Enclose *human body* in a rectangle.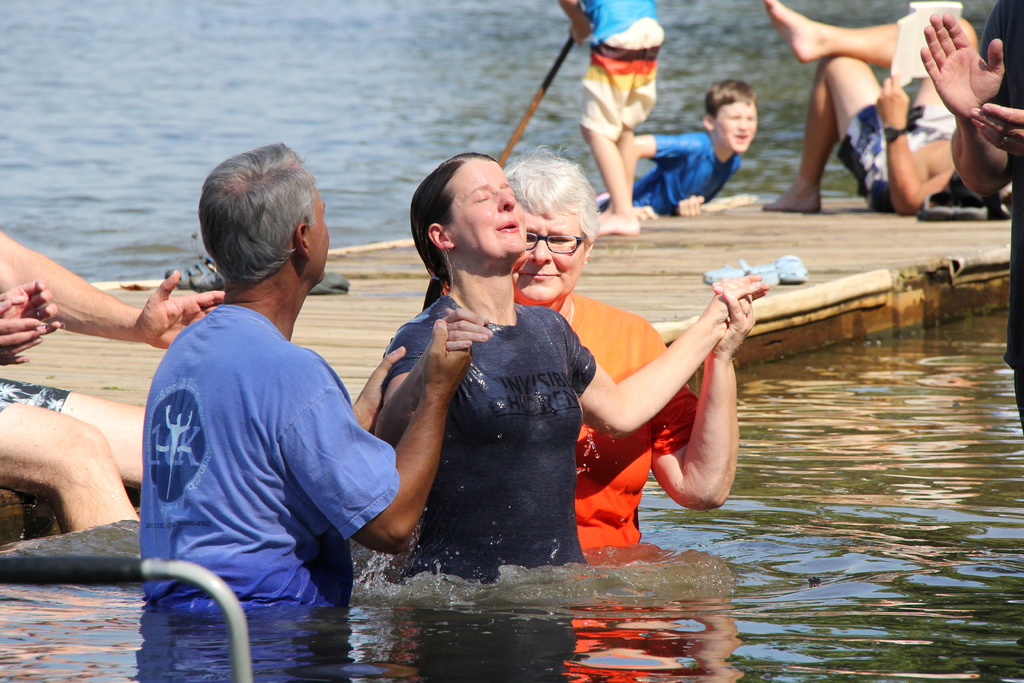
(x1=556, y1=0, x2=665, y2=240).
